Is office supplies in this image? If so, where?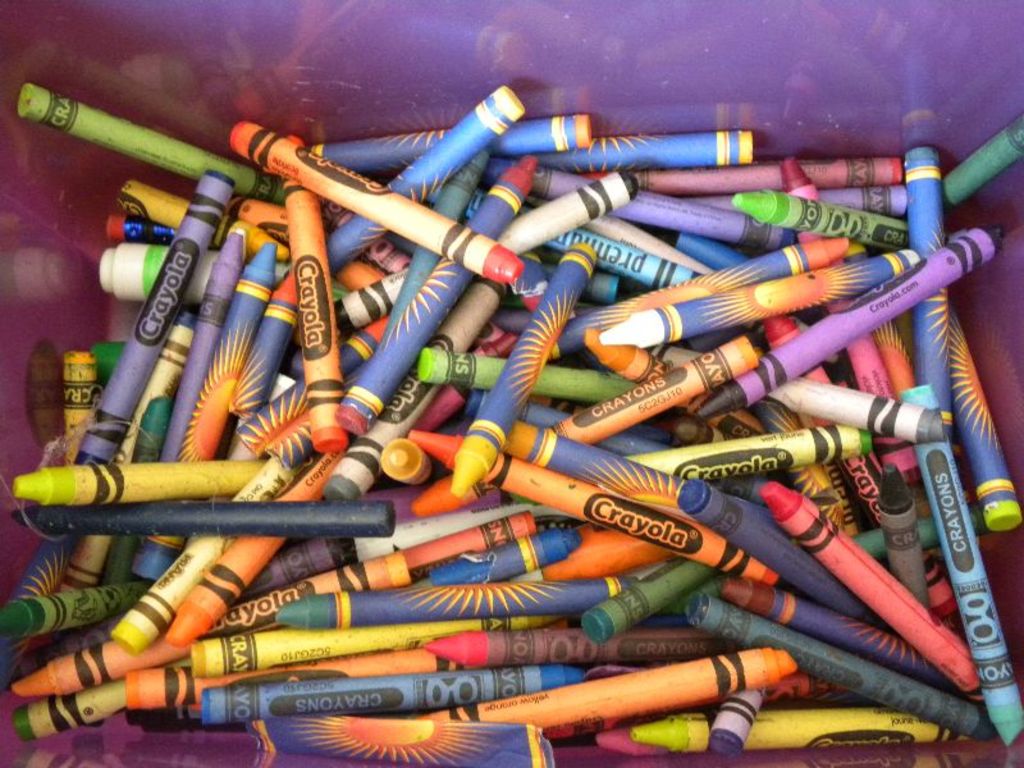
Yes, at box(722, 182, 902, 246).
